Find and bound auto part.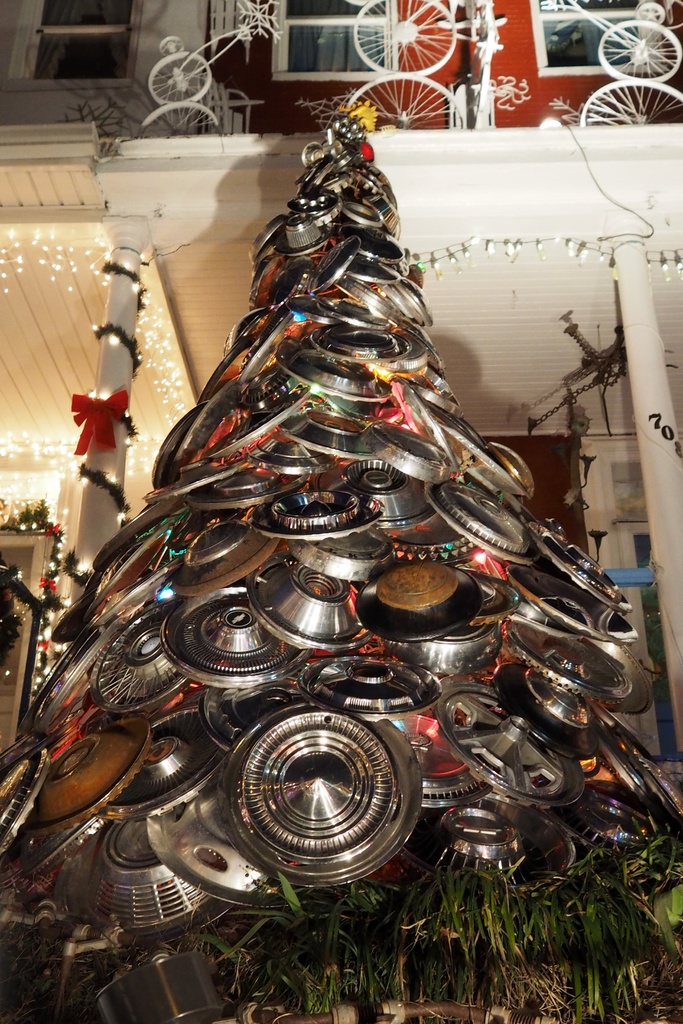
Bound: select_region(383, 710, 491, 812).
